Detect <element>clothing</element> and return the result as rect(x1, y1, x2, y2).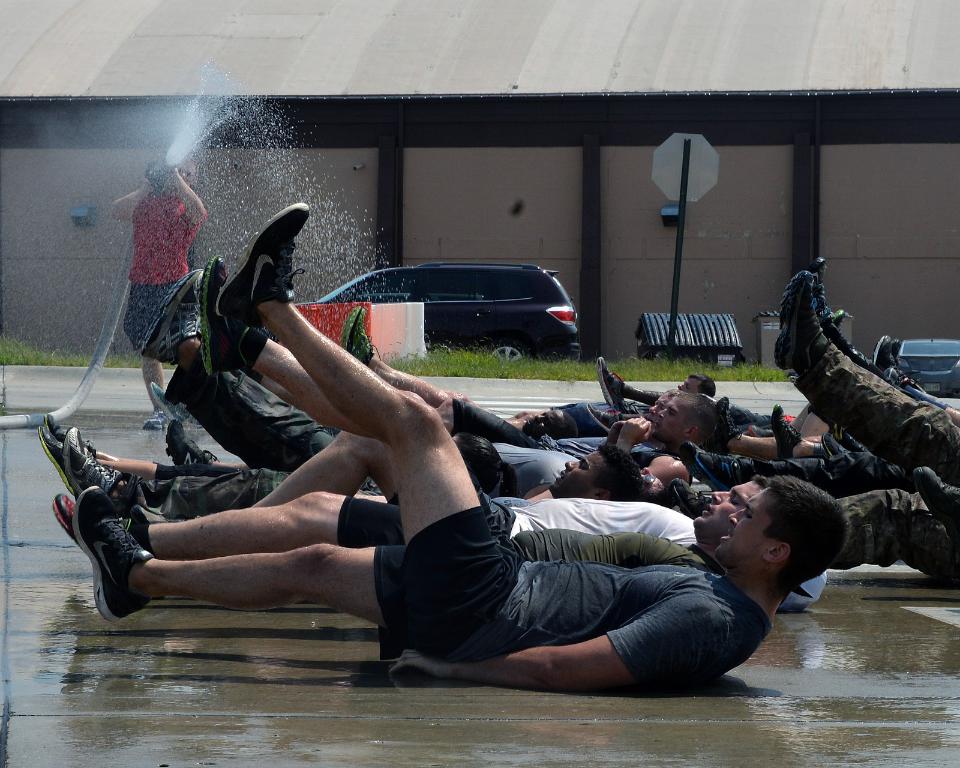
rect(145, 347, 587, 518).
